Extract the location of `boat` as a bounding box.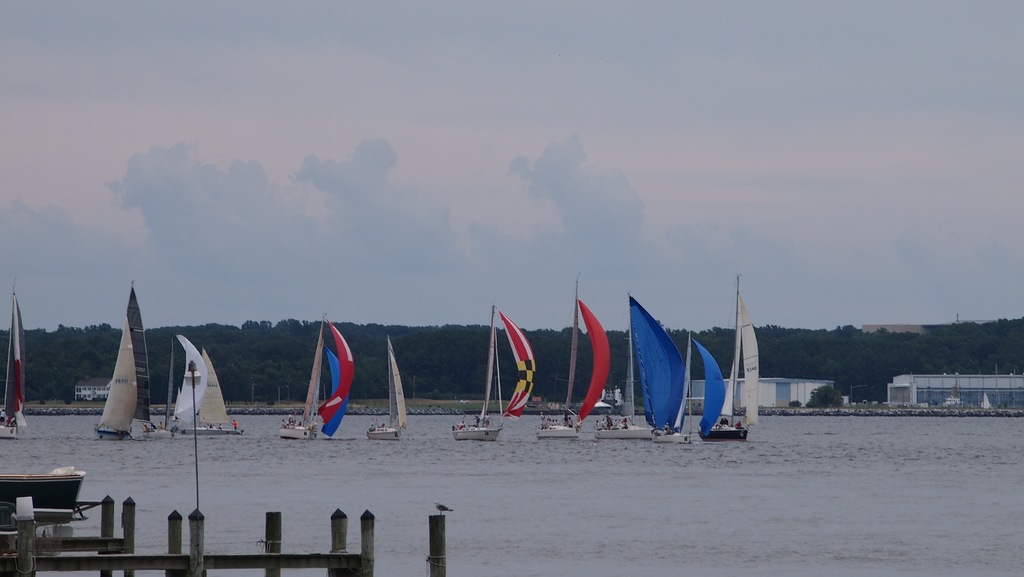
Rect(692, 292, 779, 444).
